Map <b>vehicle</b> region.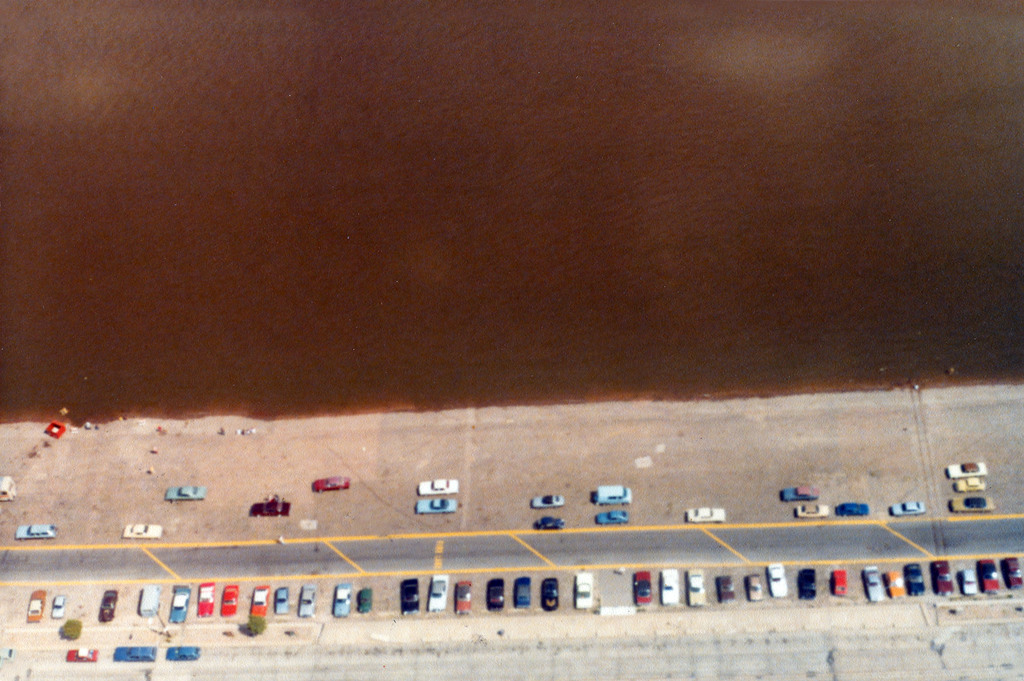
Mapped to crop(951, 473, 982, 493).
